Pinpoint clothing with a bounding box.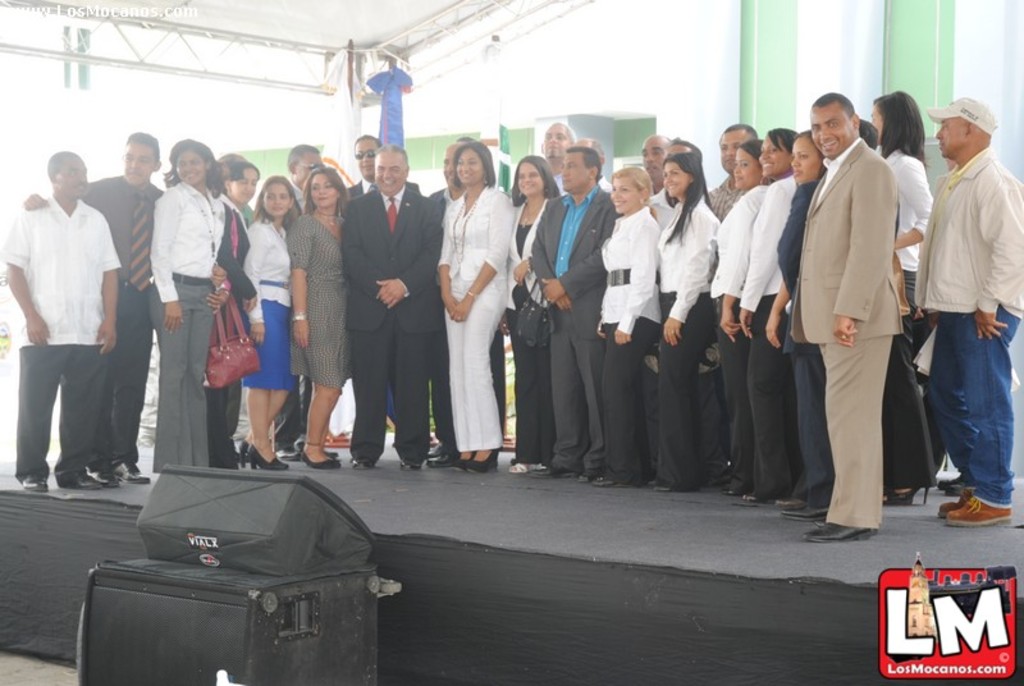
box=[705, 177, 741, 221].
